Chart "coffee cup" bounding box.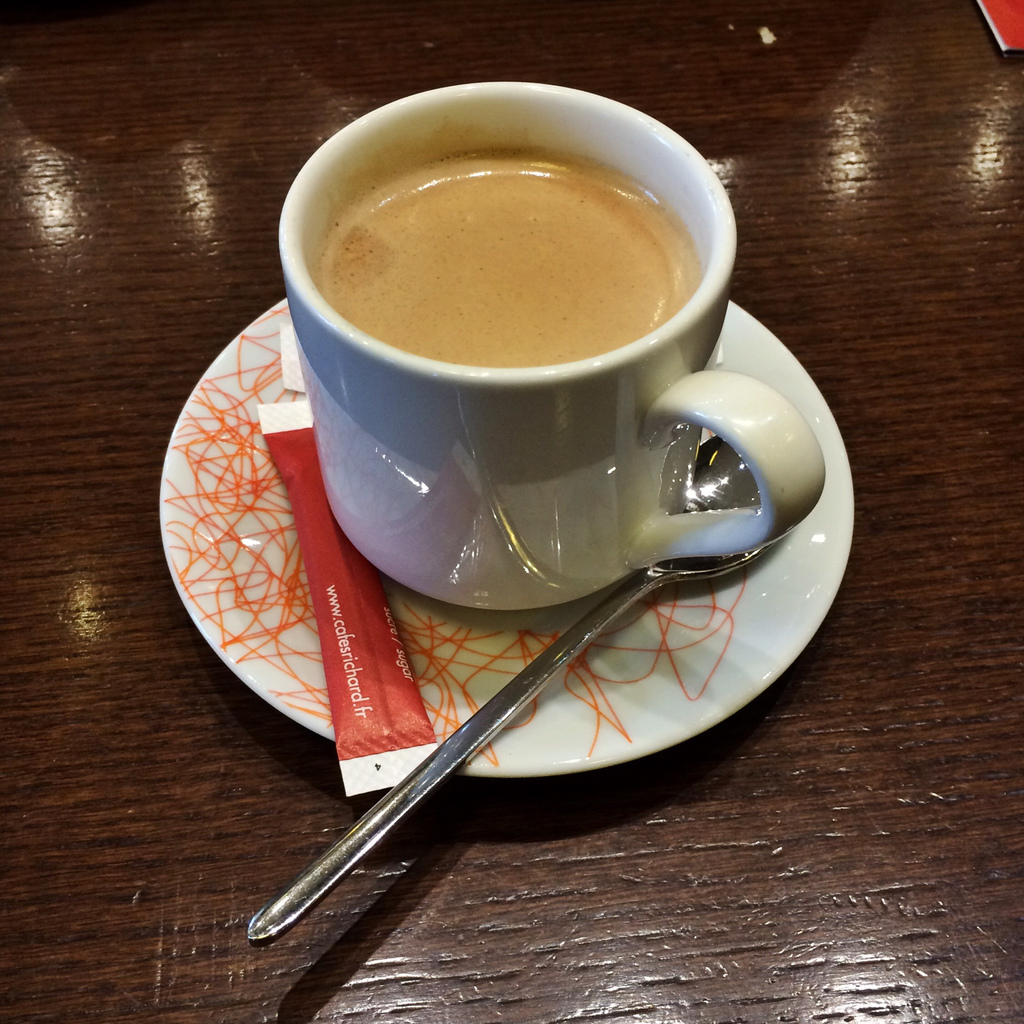
Charted: bbox=[266, 74, 821, 618].
